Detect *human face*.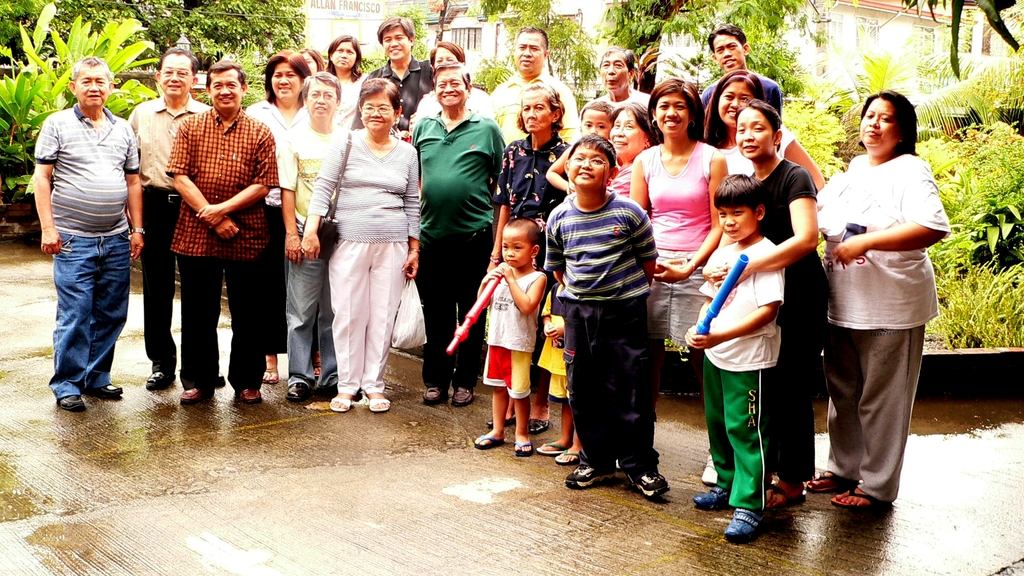
Detected at box=[434, 67, 467, 106].
